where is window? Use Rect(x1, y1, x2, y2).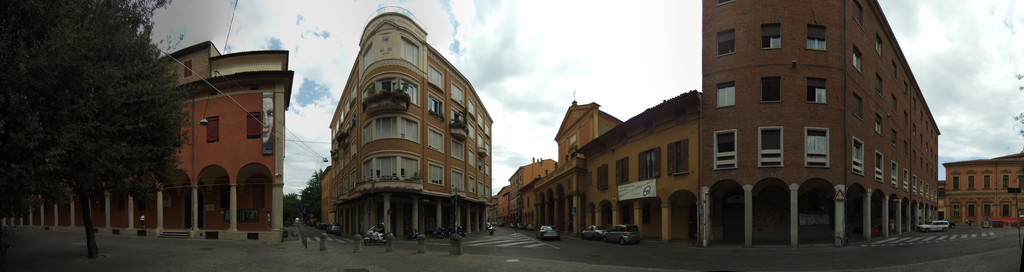
Rect(717, 83, 732, 107).
